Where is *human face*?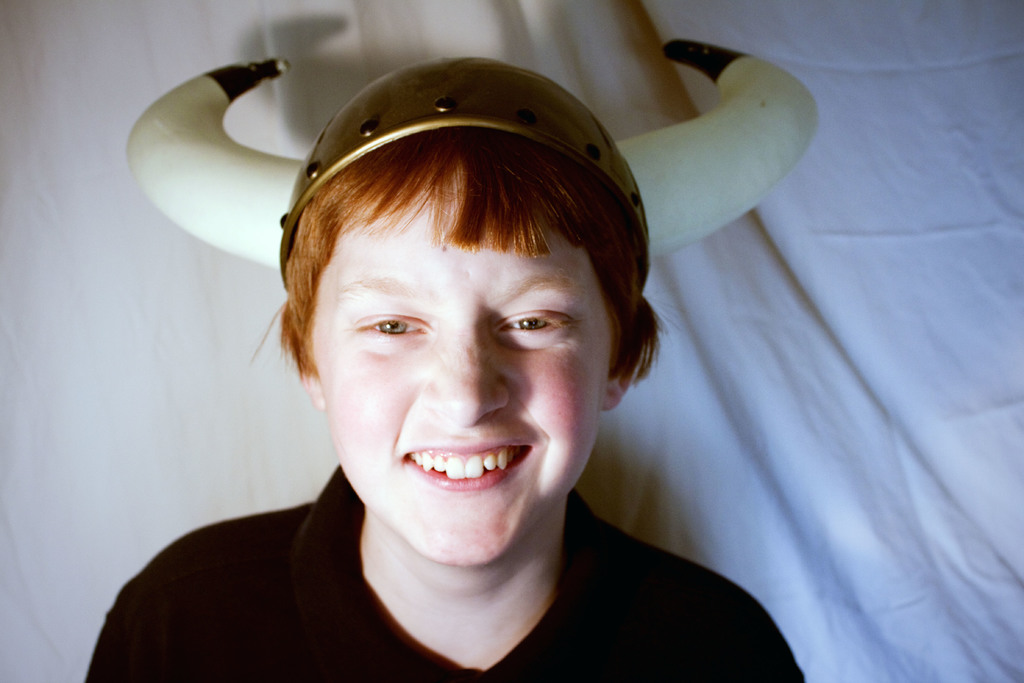
309 199 604 567.
